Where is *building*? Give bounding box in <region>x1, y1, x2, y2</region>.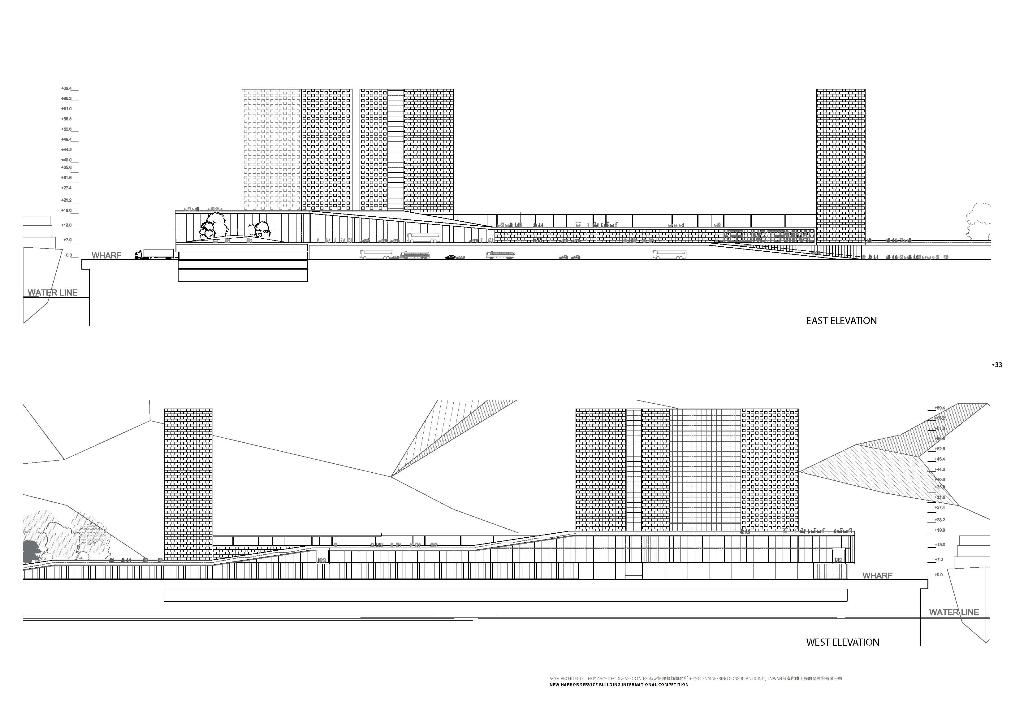
<region>572, 404, 804, 527</region>.
